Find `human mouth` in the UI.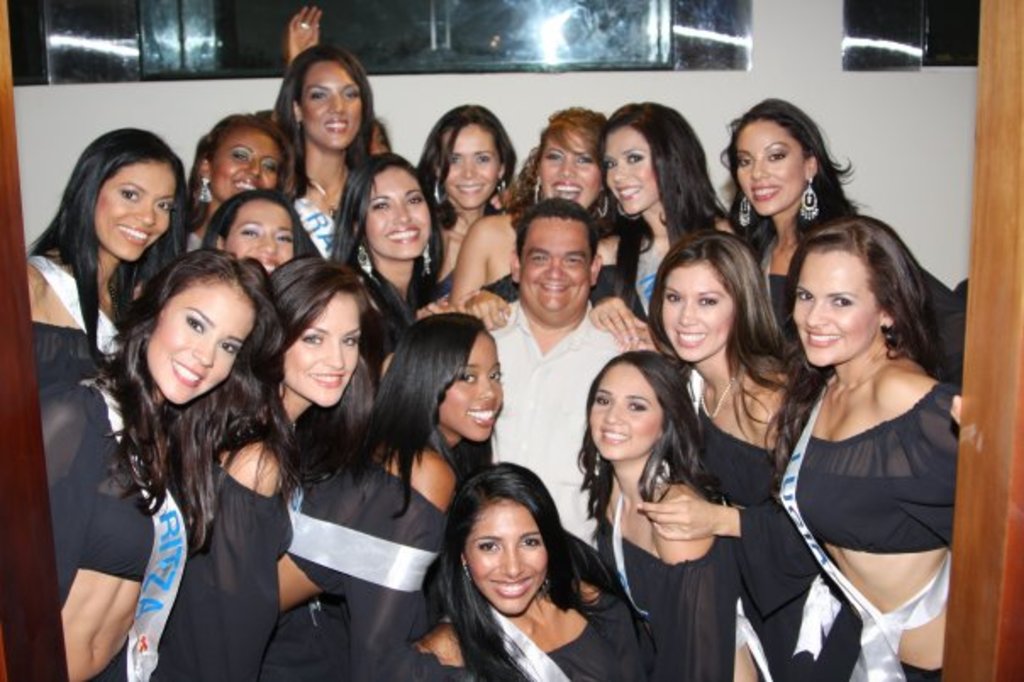
UI element at crop(600, 429, 629, 444).
